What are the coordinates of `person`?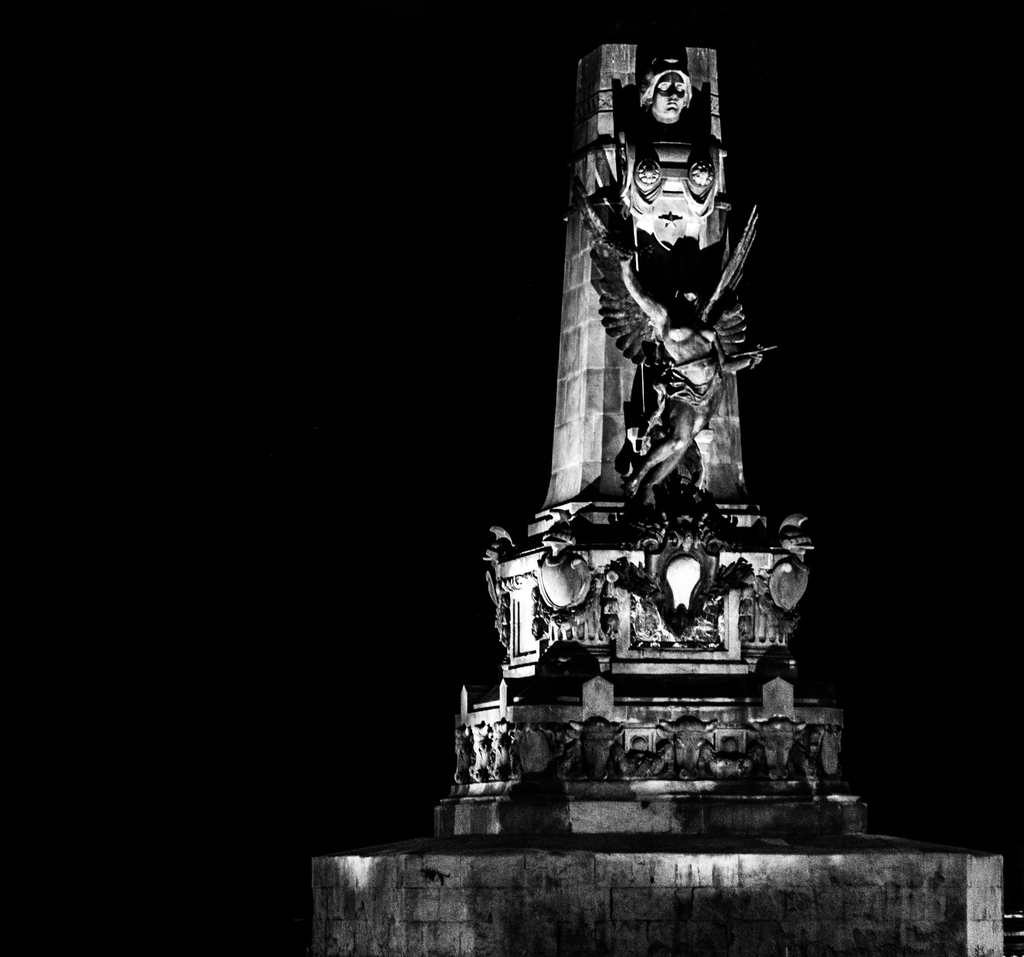
l=608, t=275, r=762, b=517.
